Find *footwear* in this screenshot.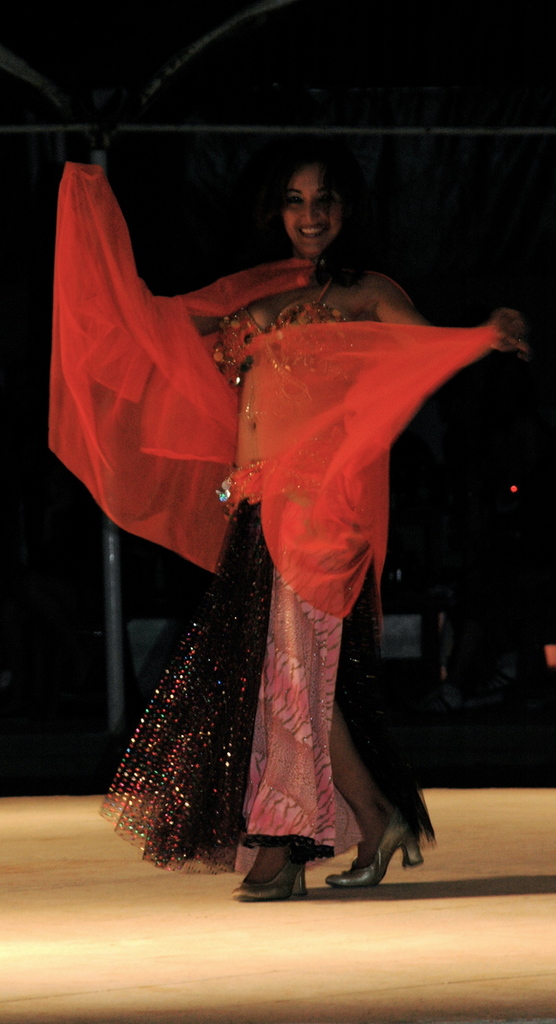
The bounding box for *footwear* is pyautogui.locateOnScreen(323, 803, 423, 891).
